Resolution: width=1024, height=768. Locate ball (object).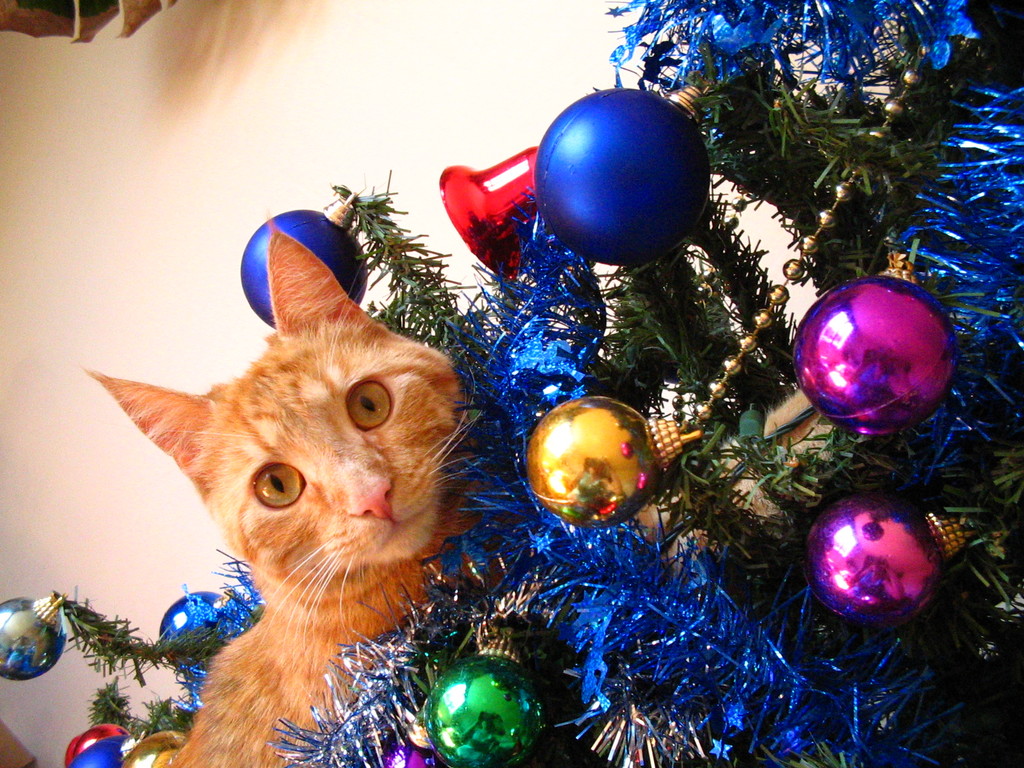
box=[161, 589, 220, 669].
